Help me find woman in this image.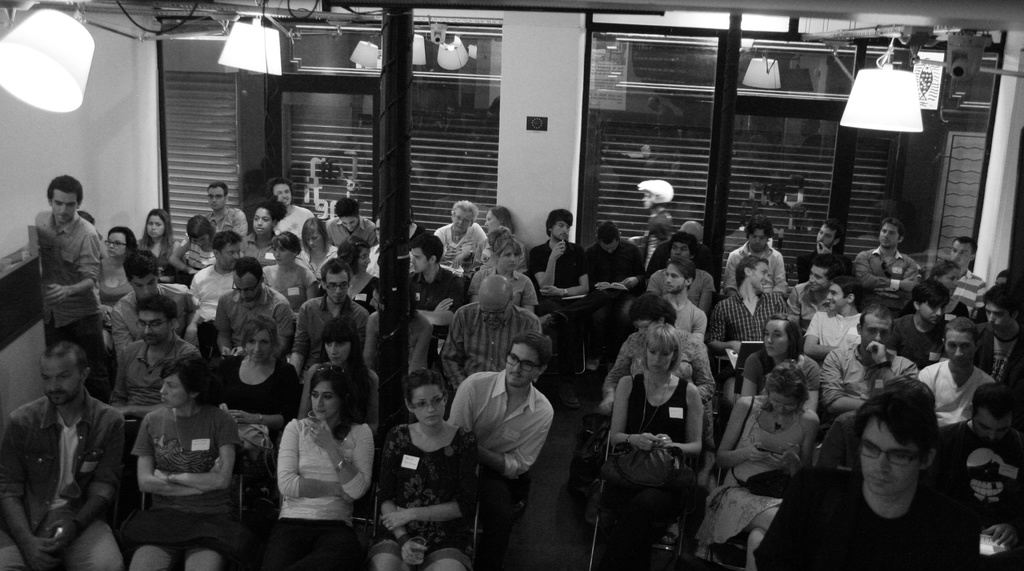
Found it: [256,363,370,547].
